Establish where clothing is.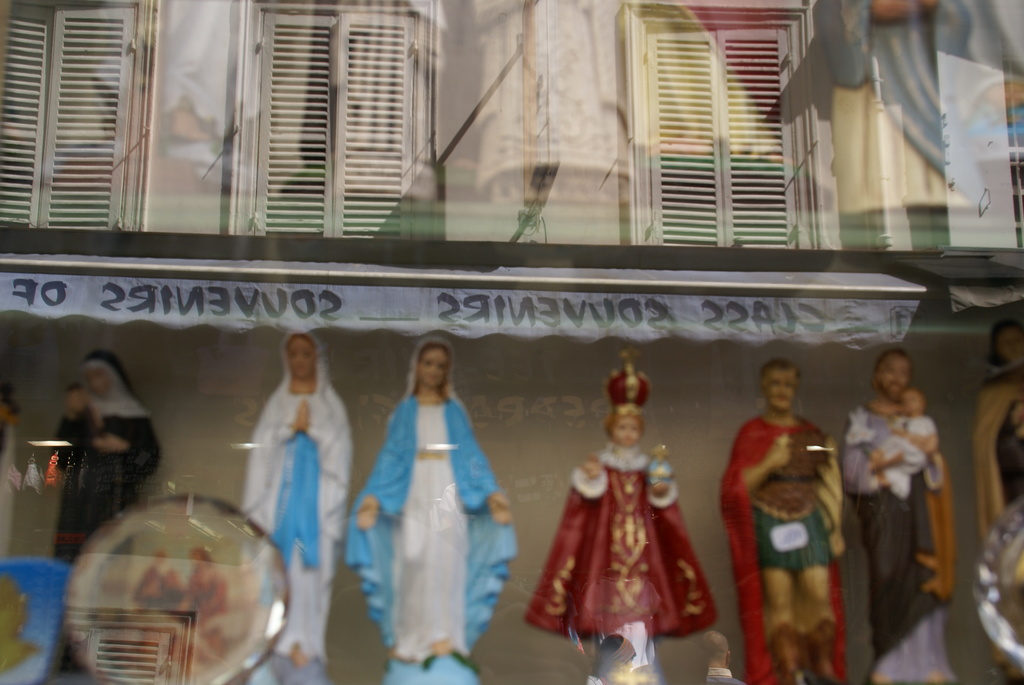
Established at l=720, t=405, r=844, b=684.
